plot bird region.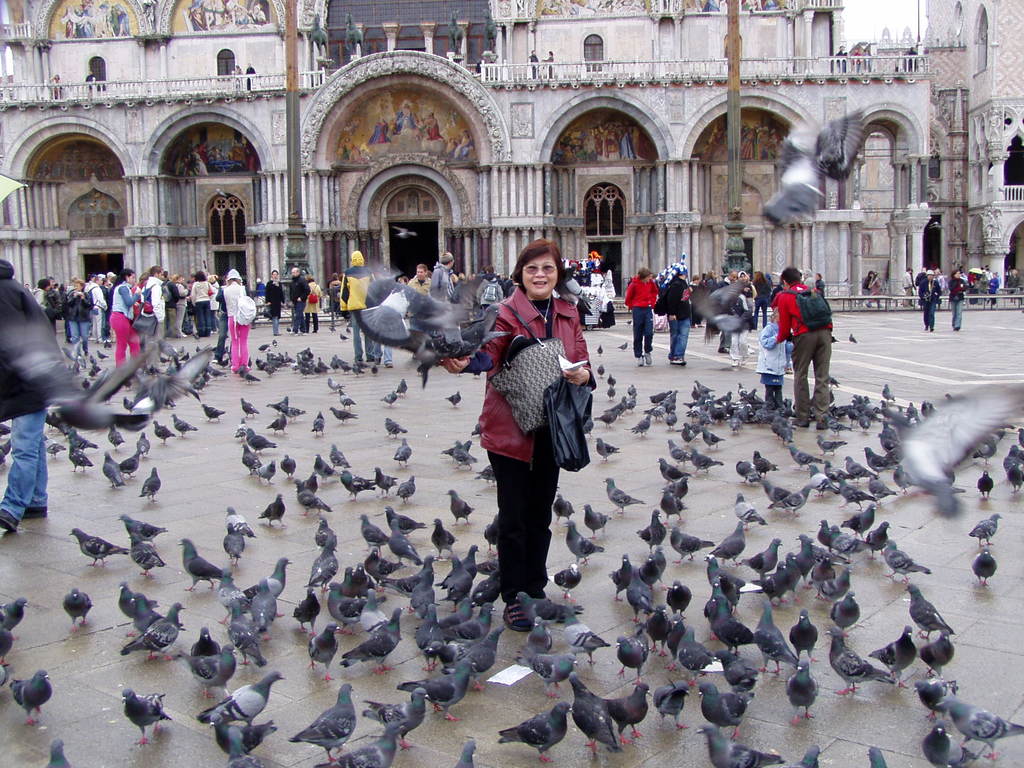
Plotted at left=824, top=530, right=863, bottom=552.
